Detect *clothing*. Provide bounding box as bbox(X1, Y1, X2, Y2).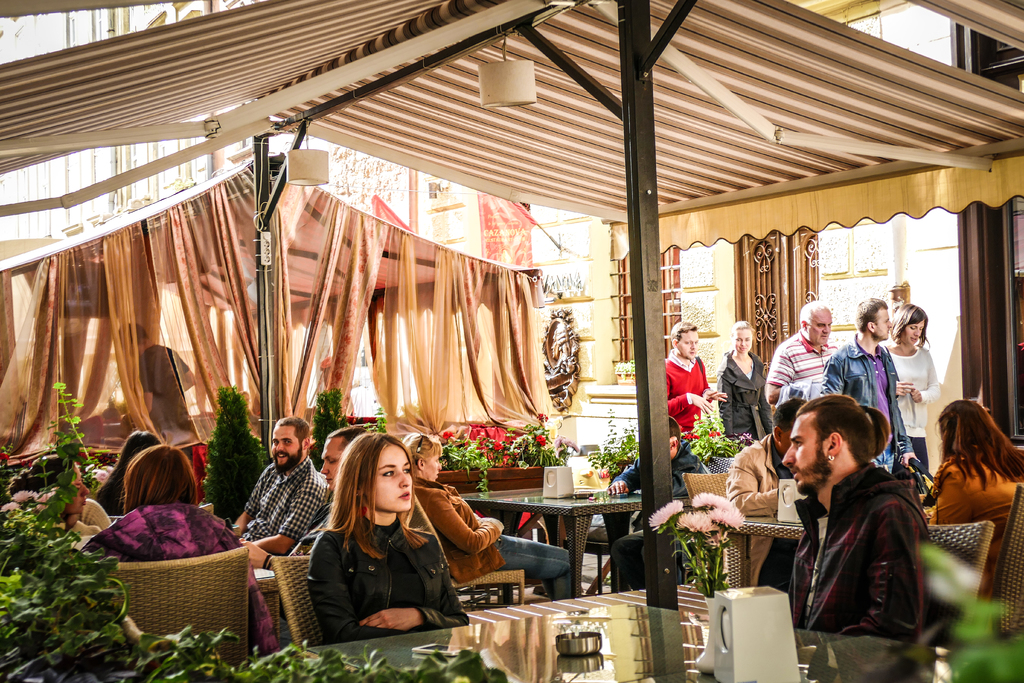
bbox(728, 433, 813, 591).
